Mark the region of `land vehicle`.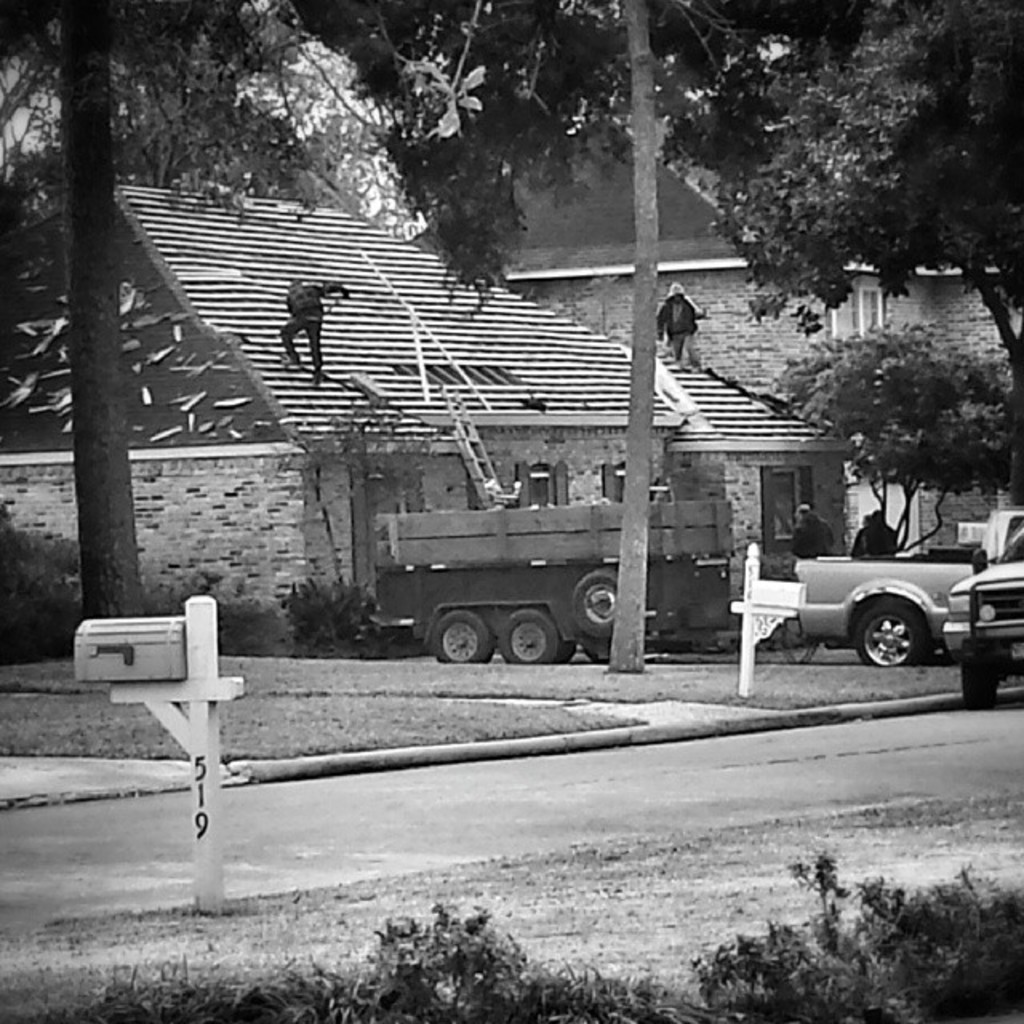
Region: <bbox>366, 536, 733, 656</bbox>.
